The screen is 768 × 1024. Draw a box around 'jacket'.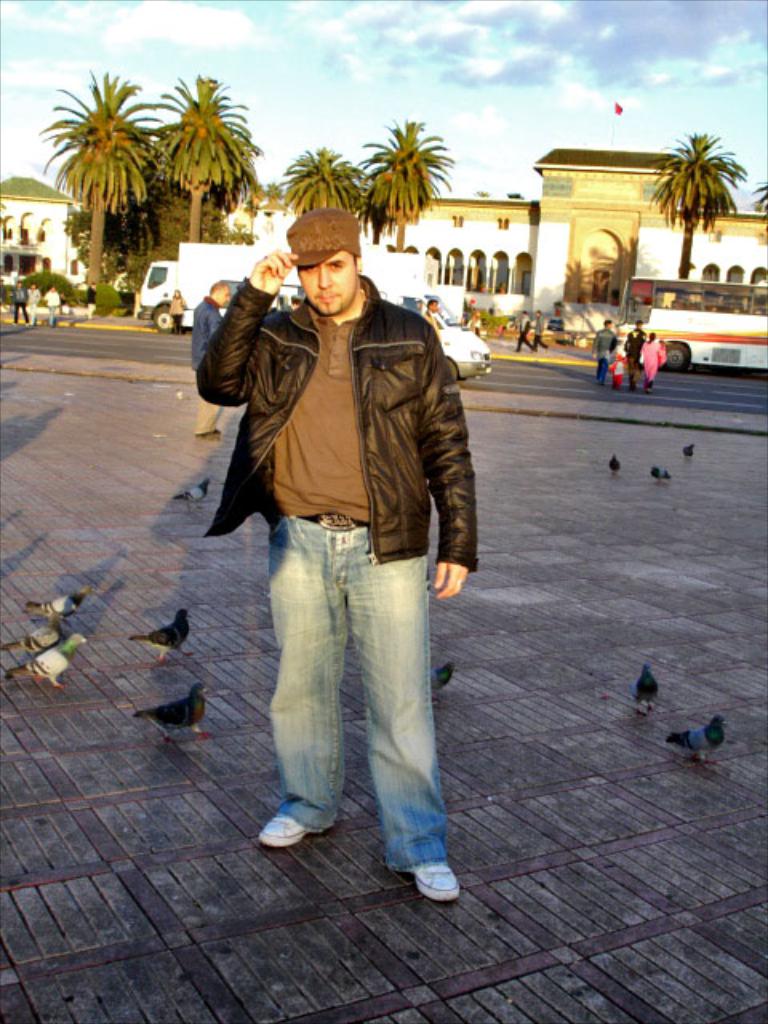
rect(190, 274, 485, 581).
